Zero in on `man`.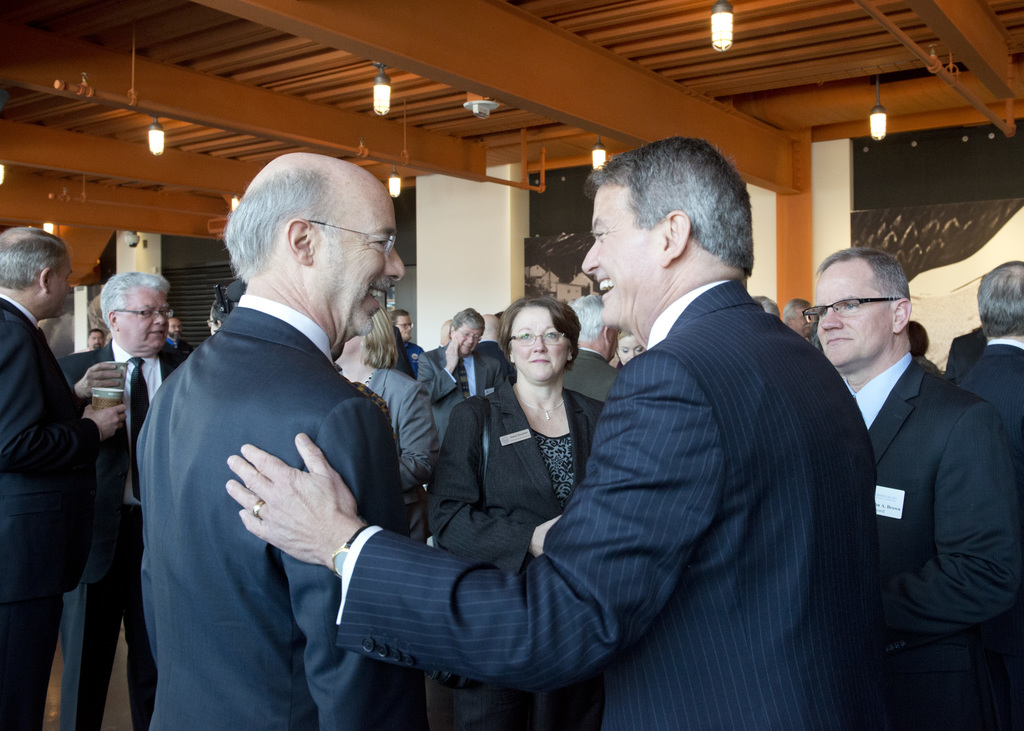
Zeroed in: left=947, top=323, right=987, bottom=373.
